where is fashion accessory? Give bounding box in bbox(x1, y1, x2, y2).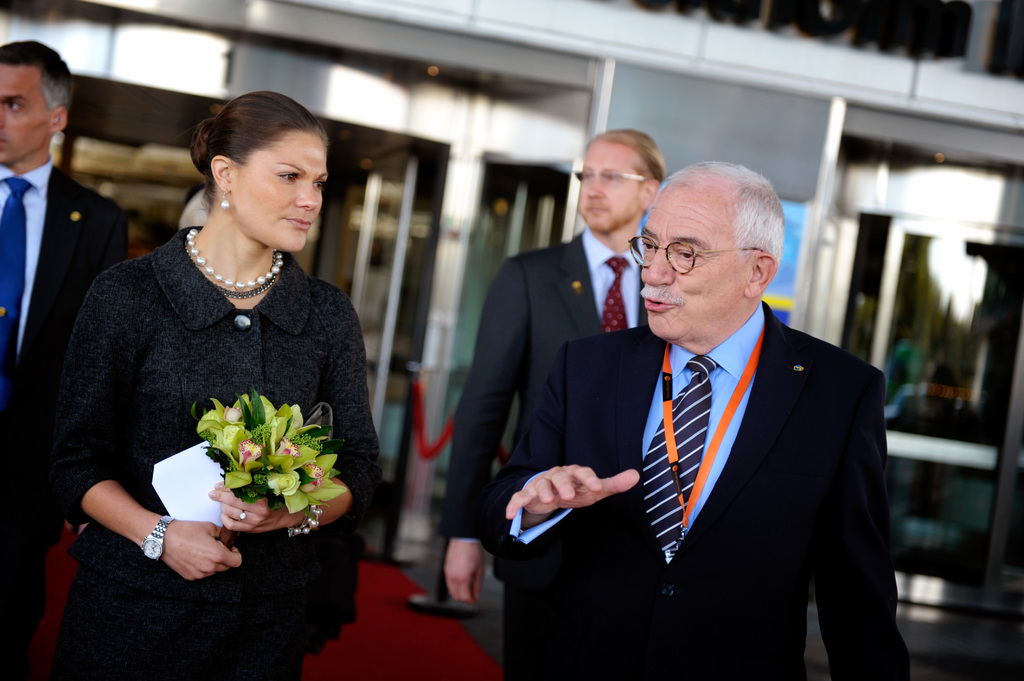
bbox(237, 509, 247, 522).
